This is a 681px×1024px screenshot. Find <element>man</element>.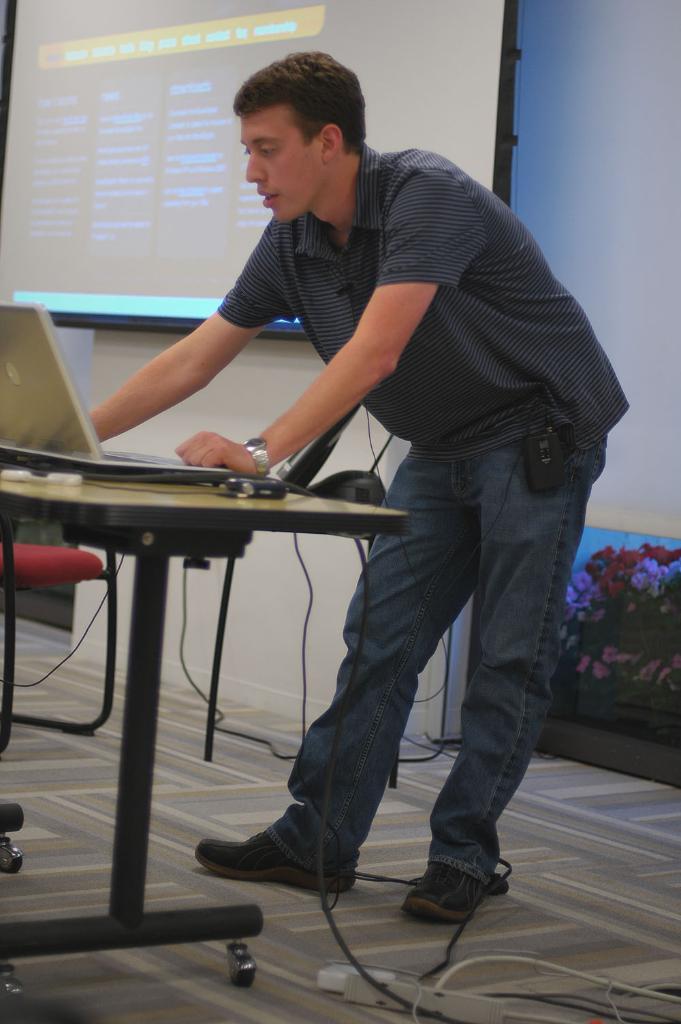
Bounding box: box=[125, 58, 620, 901].
